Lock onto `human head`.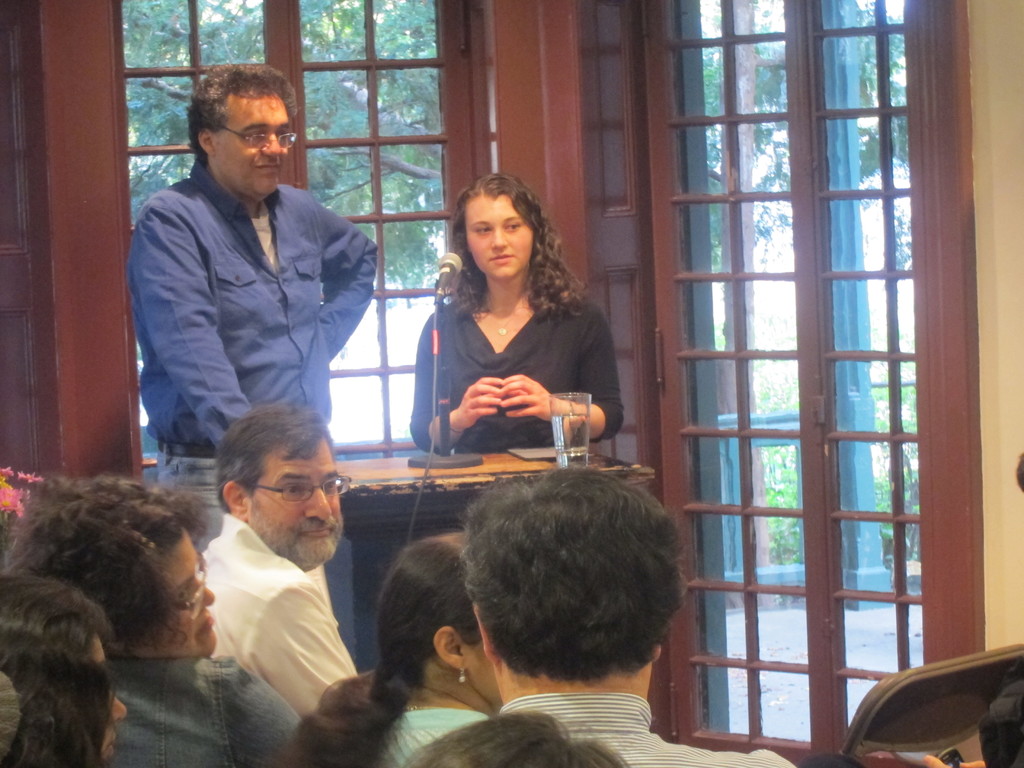
Locked: BBox(459, 179, 543, 260).
